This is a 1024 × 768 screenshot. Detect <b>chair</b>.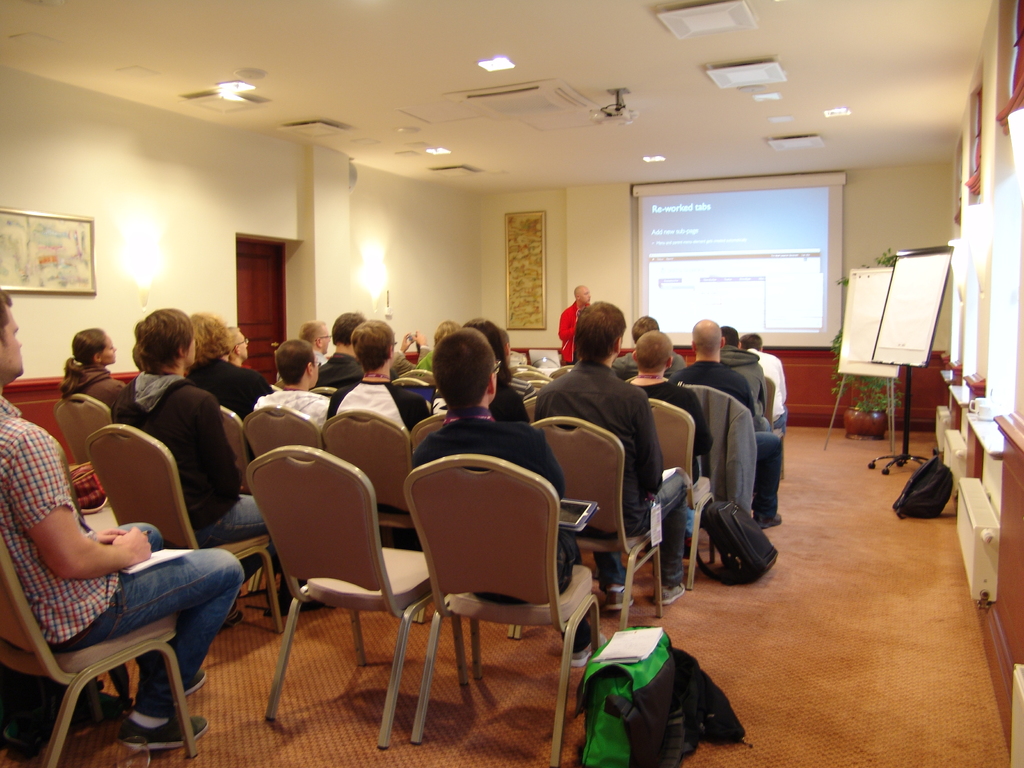
box=[765, 374, 787, 479].
